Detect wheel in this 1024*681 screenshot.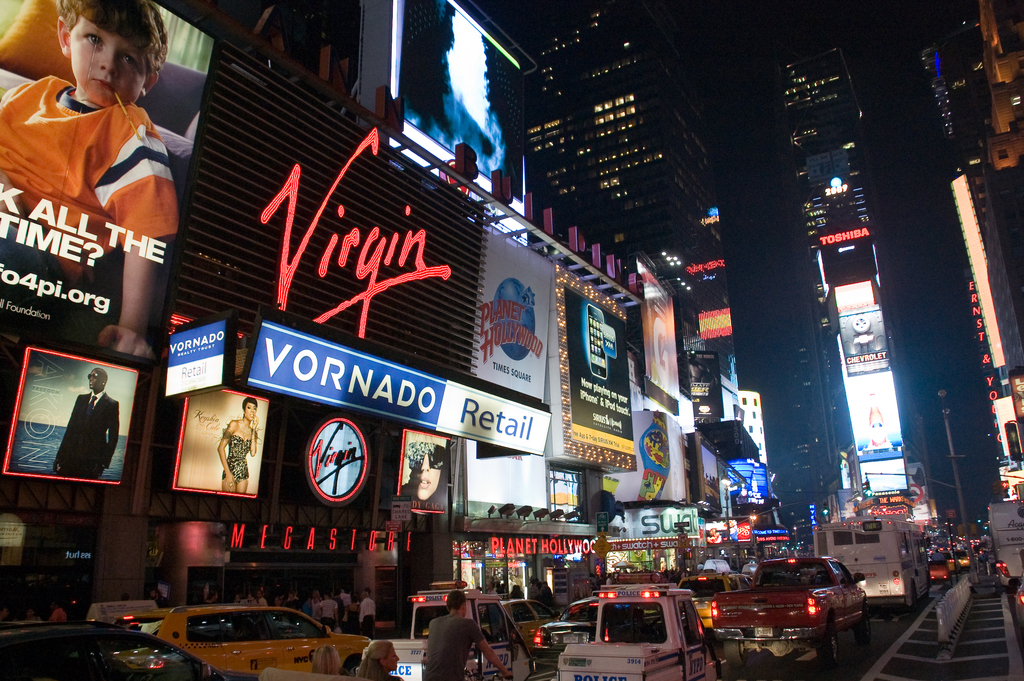
Detection: l=920, t=590, r=929, b=604.
